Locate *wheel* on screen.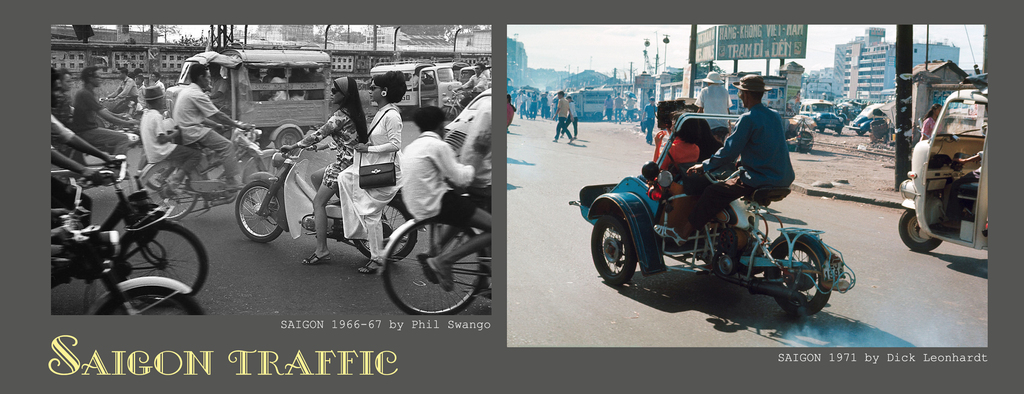
On screen at bbox=[593, 218, 638, 286].
